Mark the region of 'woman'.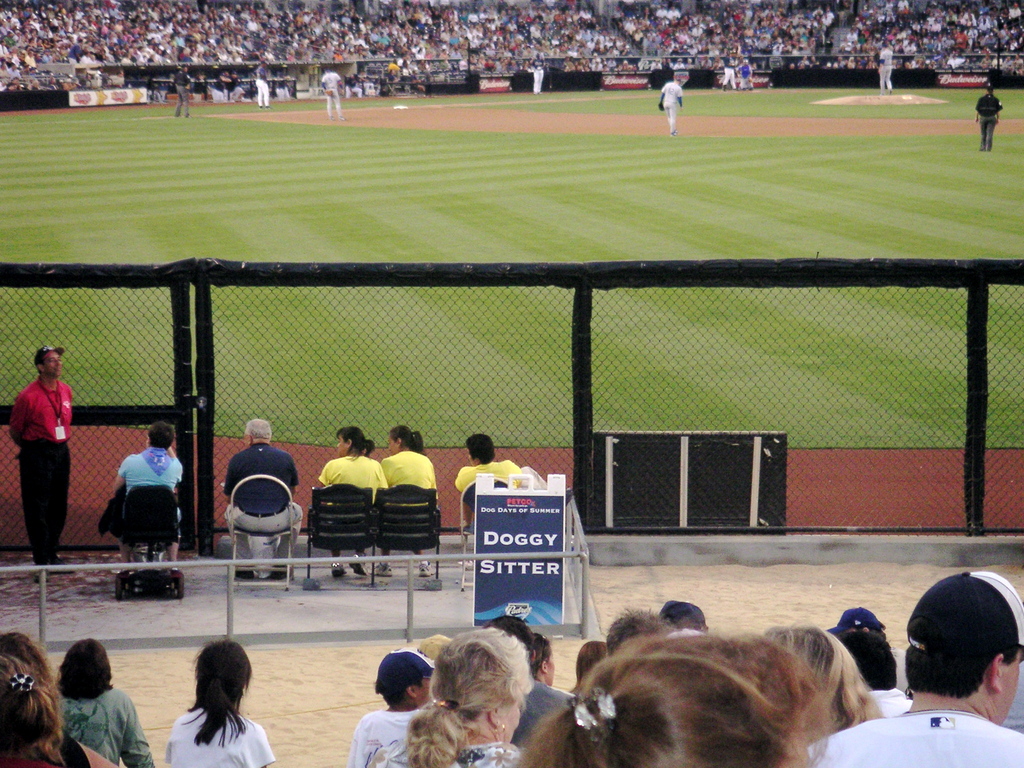
Region: detection(161, 639, 277, 767).
